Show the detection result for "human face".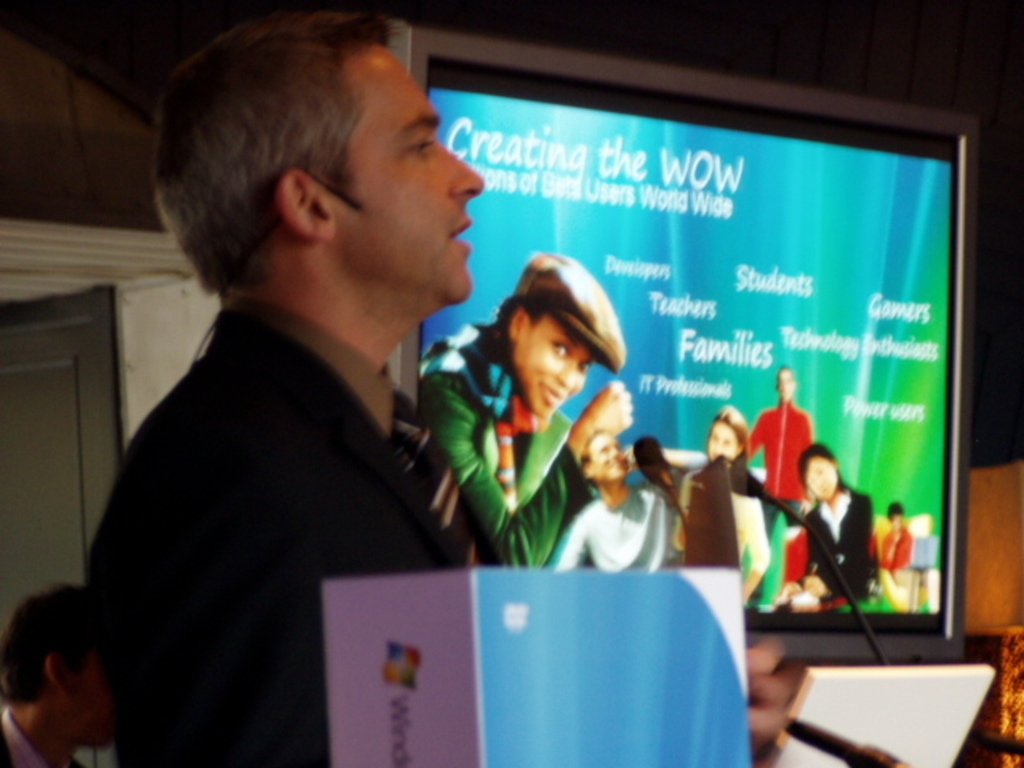
[592,434,630,482].
